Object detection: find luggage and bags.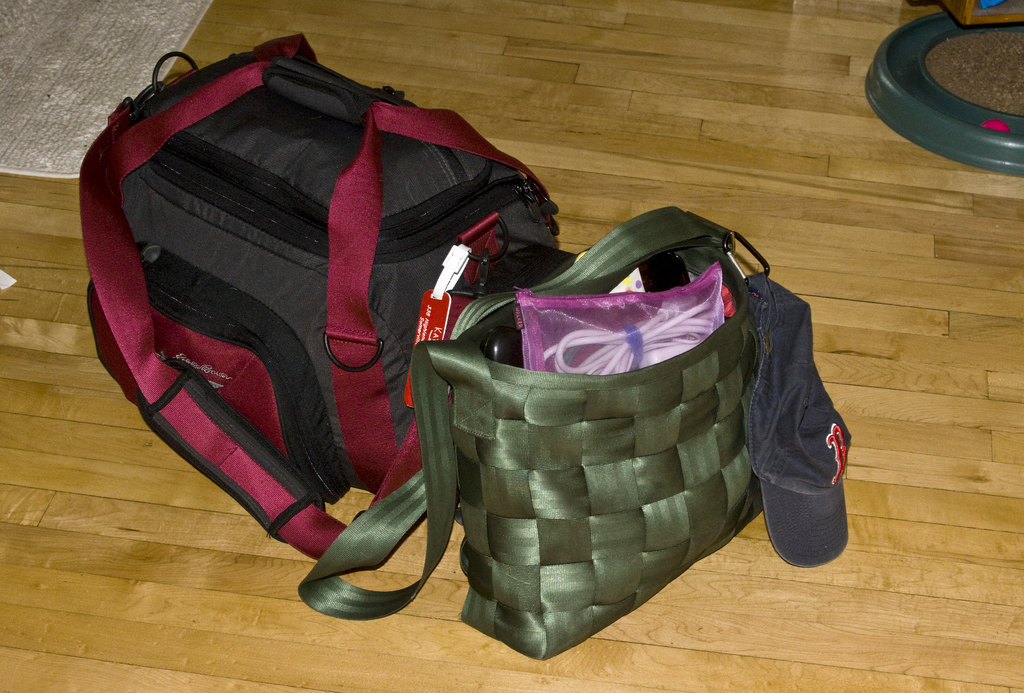
x1=403, y1=185, x2=808, y2=651.
